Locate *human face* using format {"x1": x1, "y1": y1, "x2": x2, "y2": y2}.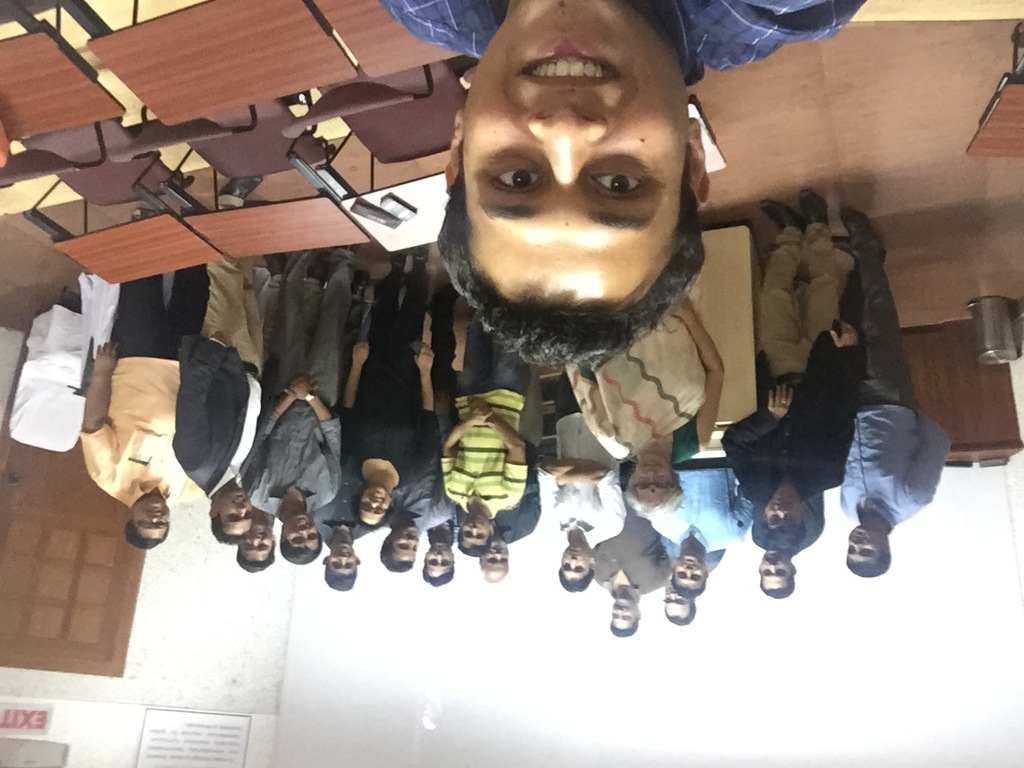
{"x1": 325, "y1": 533, "x2": 358, "y2": 582}.
